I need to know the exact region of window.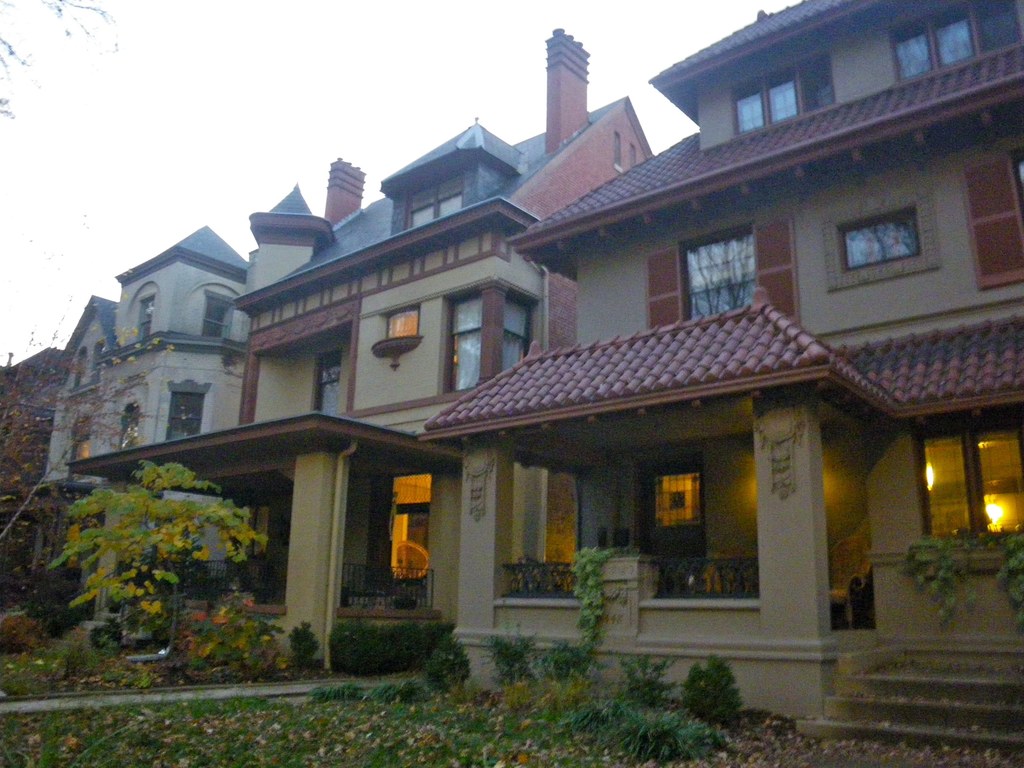
Region: x1=738 y1=52 x2=836 y2=136.
